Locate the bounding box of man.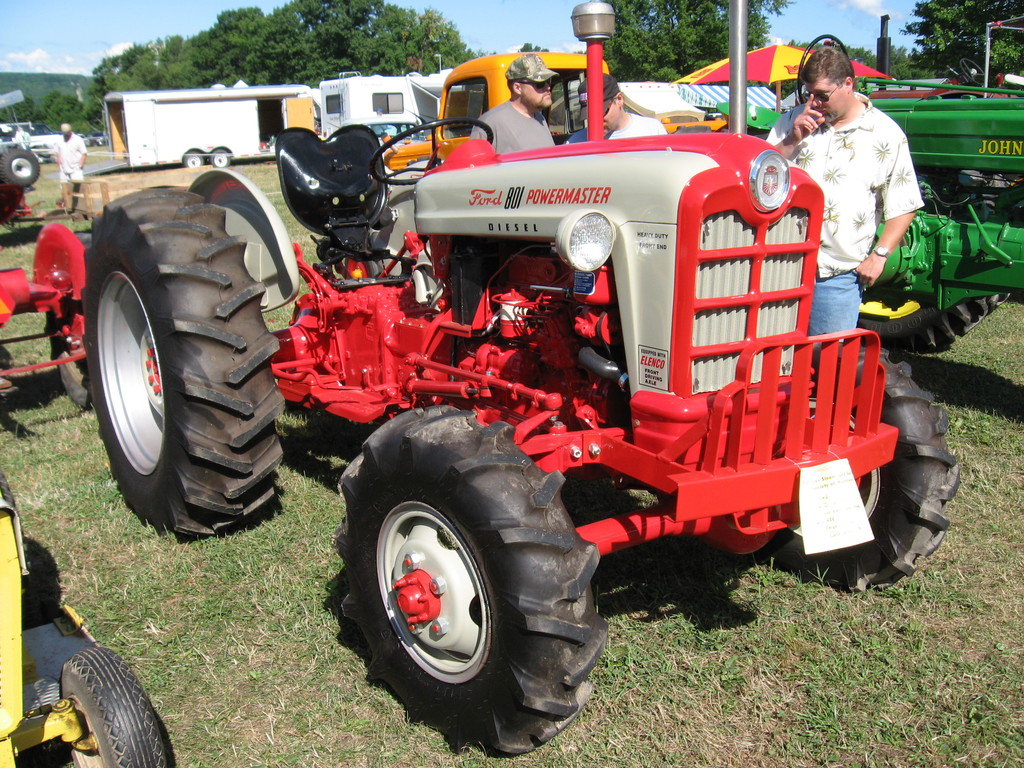
Bounding box: locate(468, 50, 556, 154).
